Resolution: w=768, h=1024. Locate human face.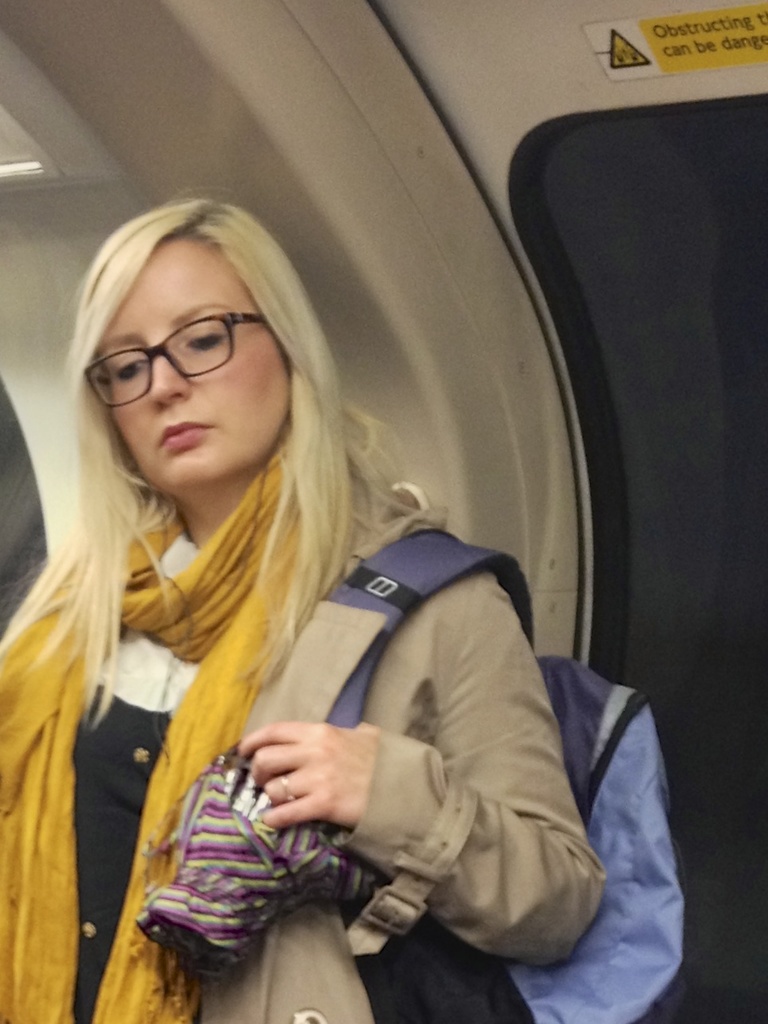
locate(96, 227, 278, 491).
